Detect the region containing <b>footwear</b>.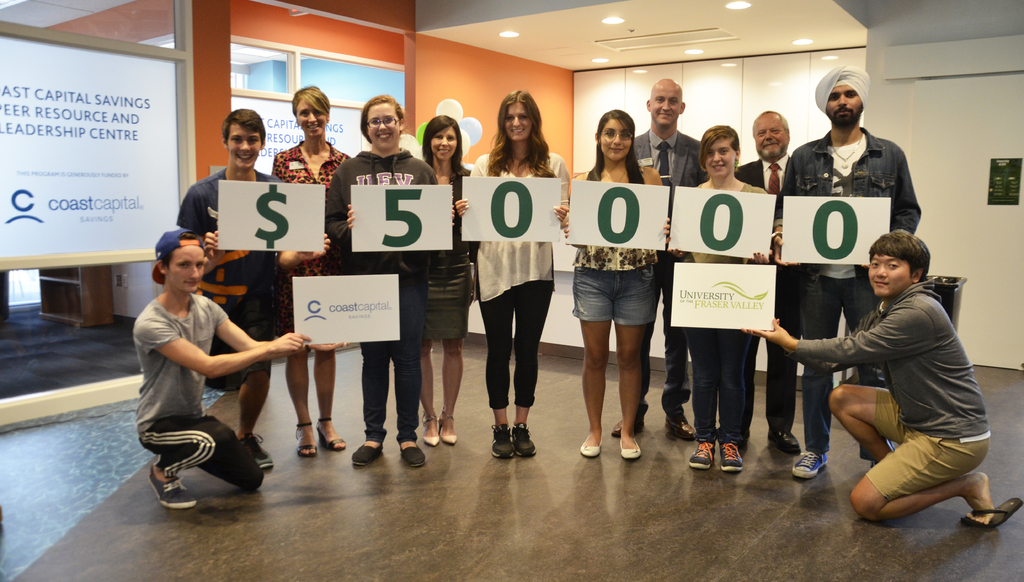
crop(492, 427, 515, 464).
